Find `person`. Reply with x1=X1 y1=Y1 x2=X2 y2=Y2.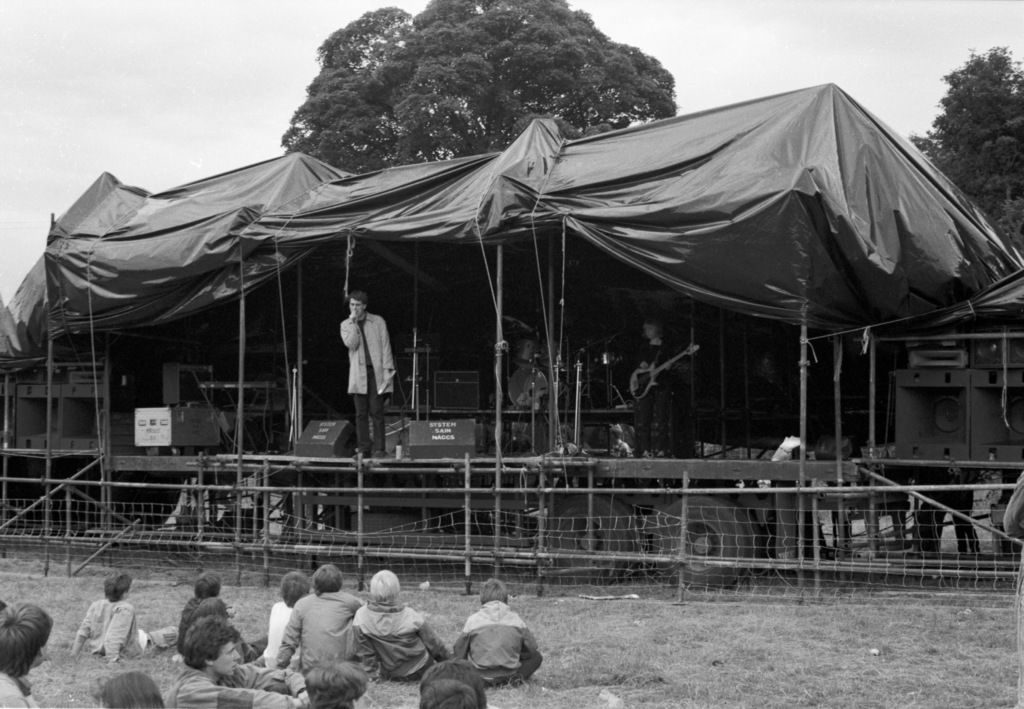
x1=164 y1=619 x2=297 y2=708.
